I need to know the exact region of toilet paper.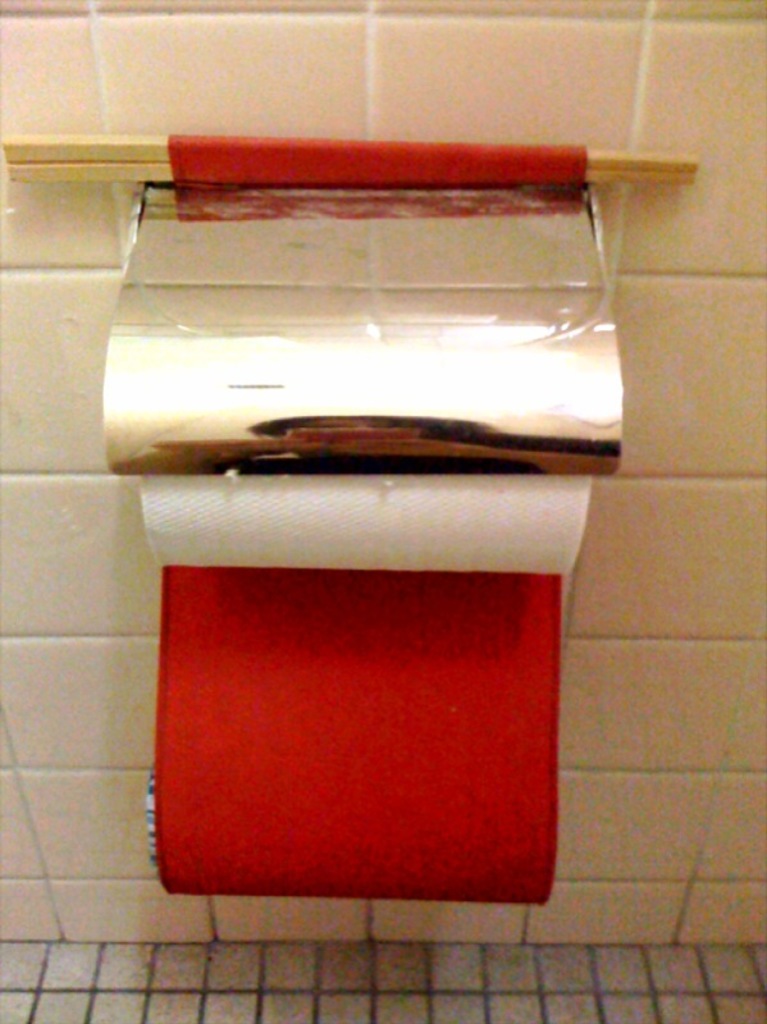
Region: [left=142, top=475, right=593, bottom=573].
